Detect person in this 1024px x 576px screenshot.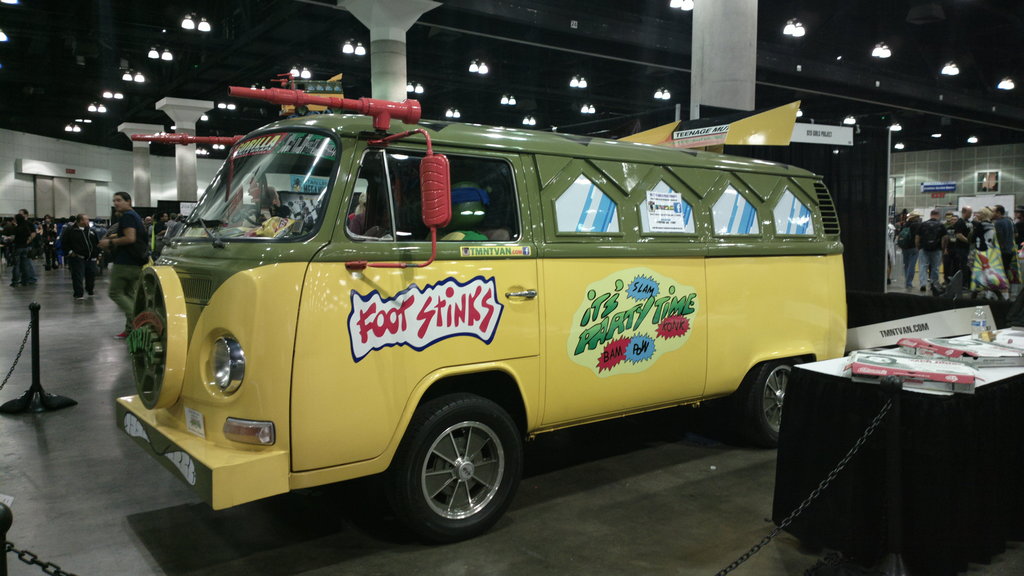
Detection: detection(995, 207, 1014, 278).
